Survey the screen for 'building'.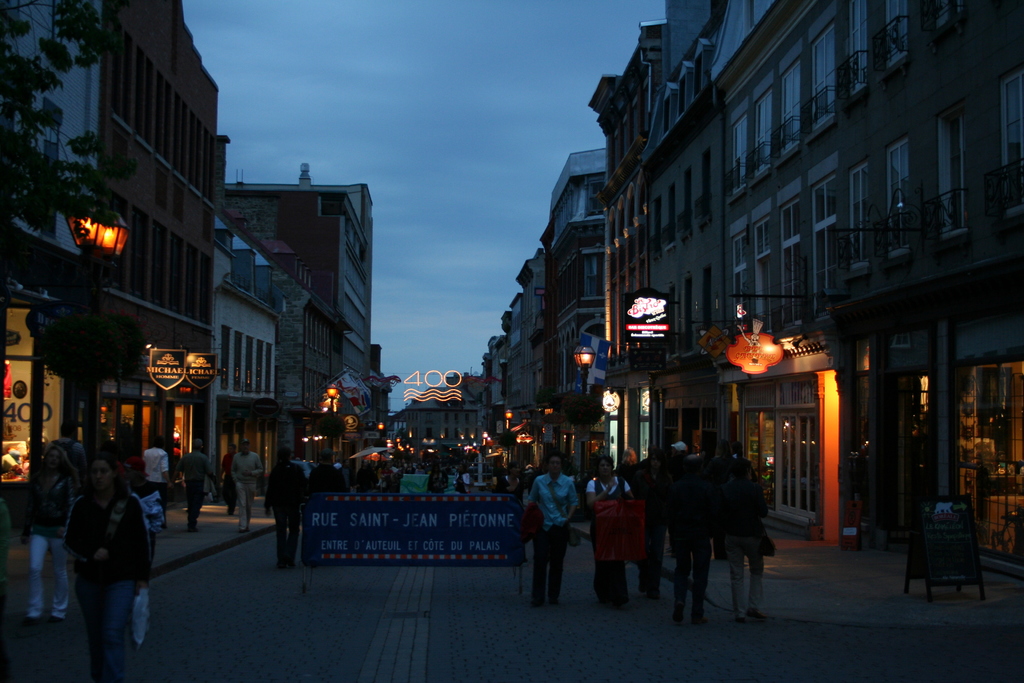
Survey found: [x1=206, y1=214, x2=318, y2=495].
